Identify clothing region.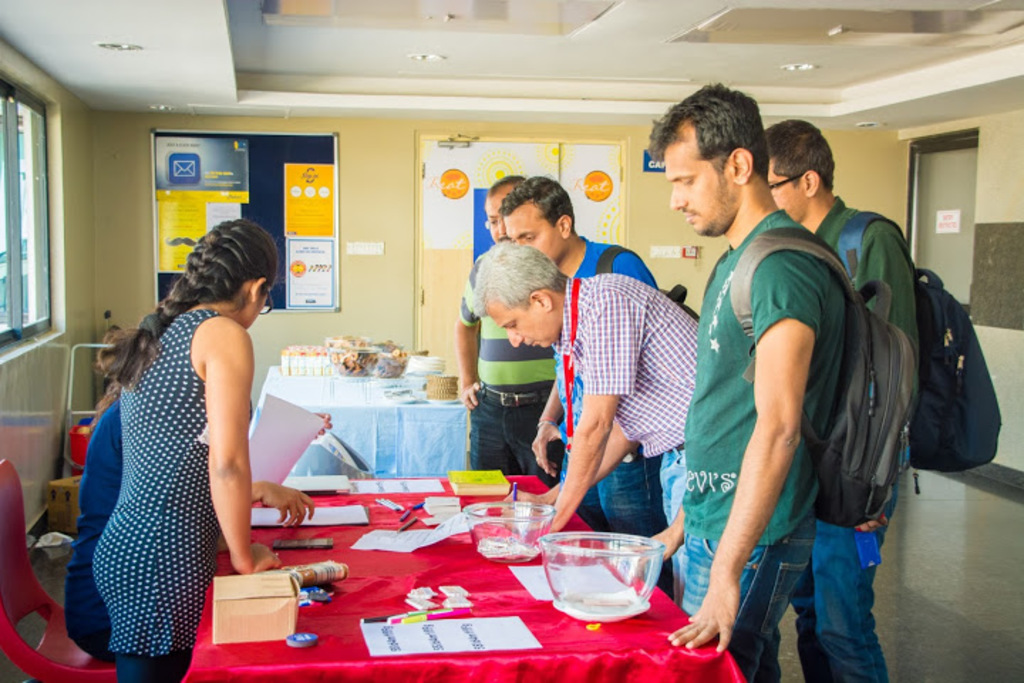
Region: left=74, top=401, right=125, bottom=657.
